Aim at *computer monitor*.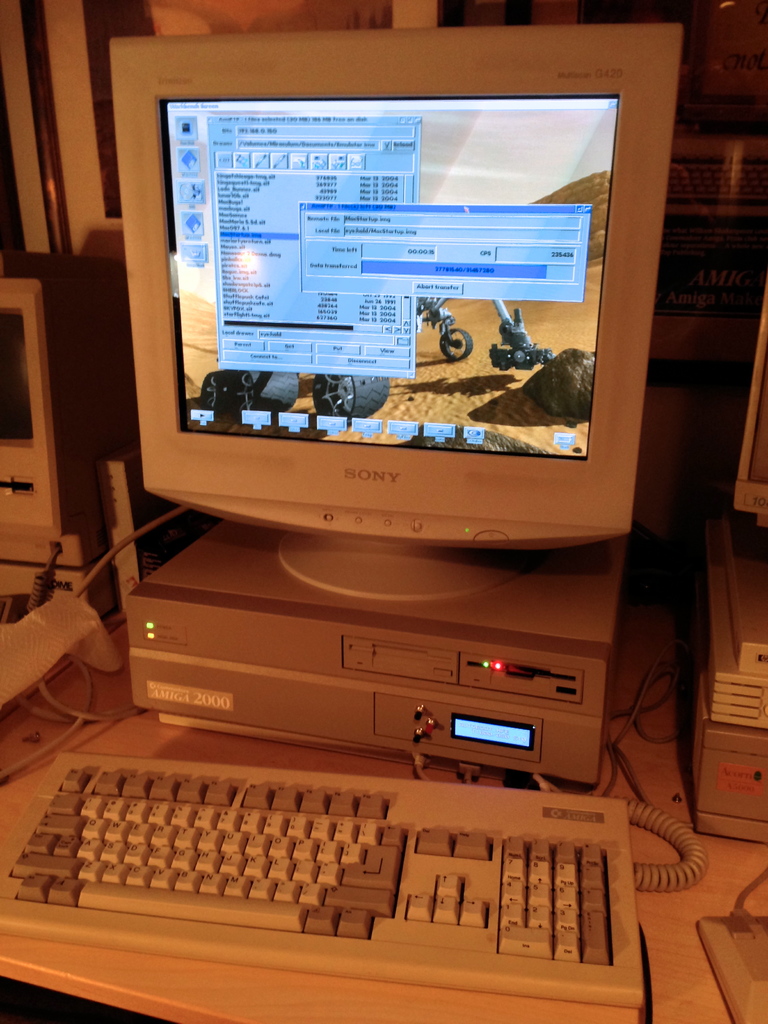
Aimed at 0:257:81:584.
